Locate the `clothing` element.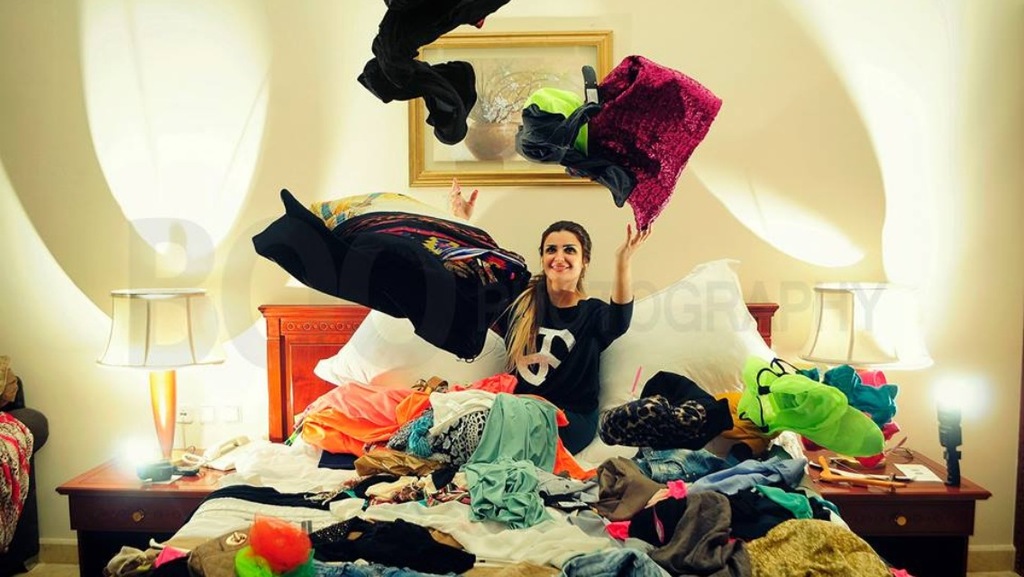
Element bbox: region(509, 295, 631, 408).
